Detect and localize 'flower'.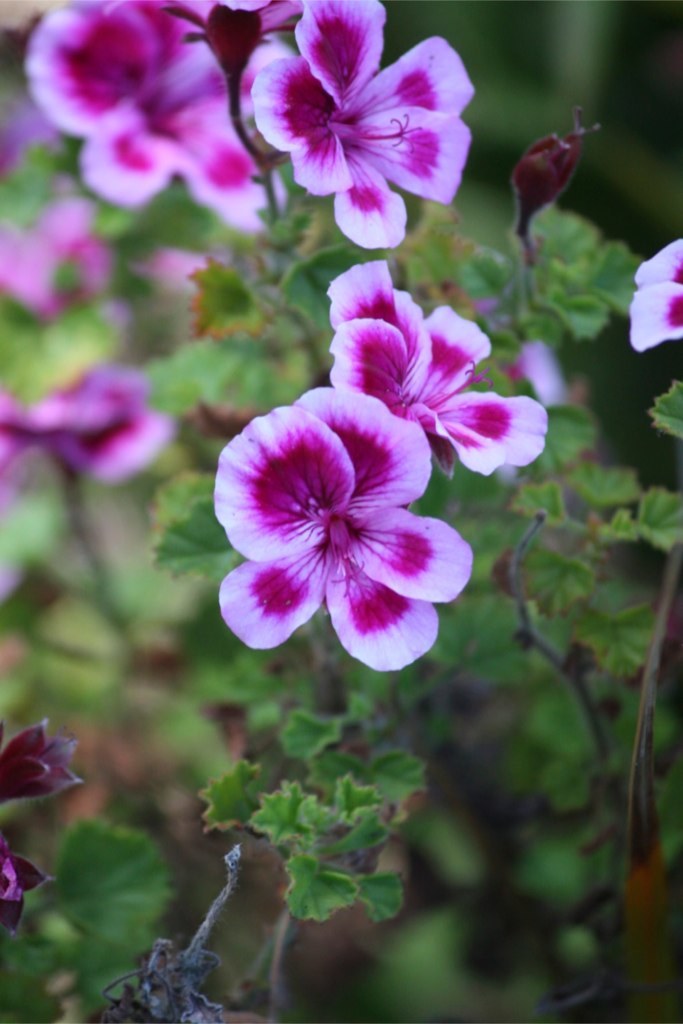
Localized at <region>0, 370, 168, 489</region>.
